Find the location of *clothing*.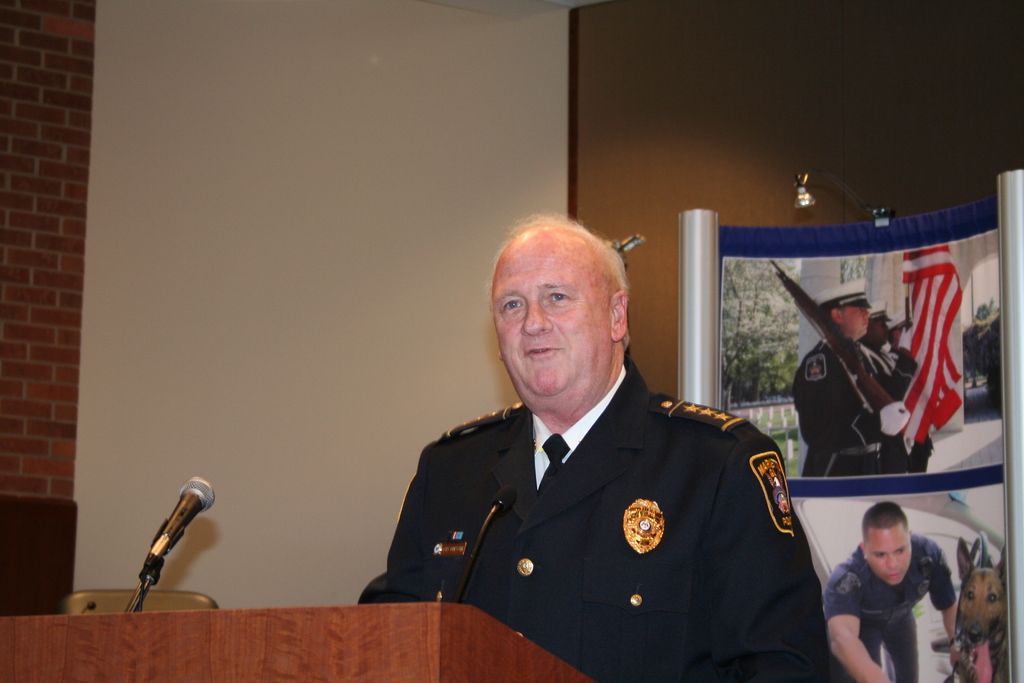
Location: bbox=(820, 534, 959, 682).
